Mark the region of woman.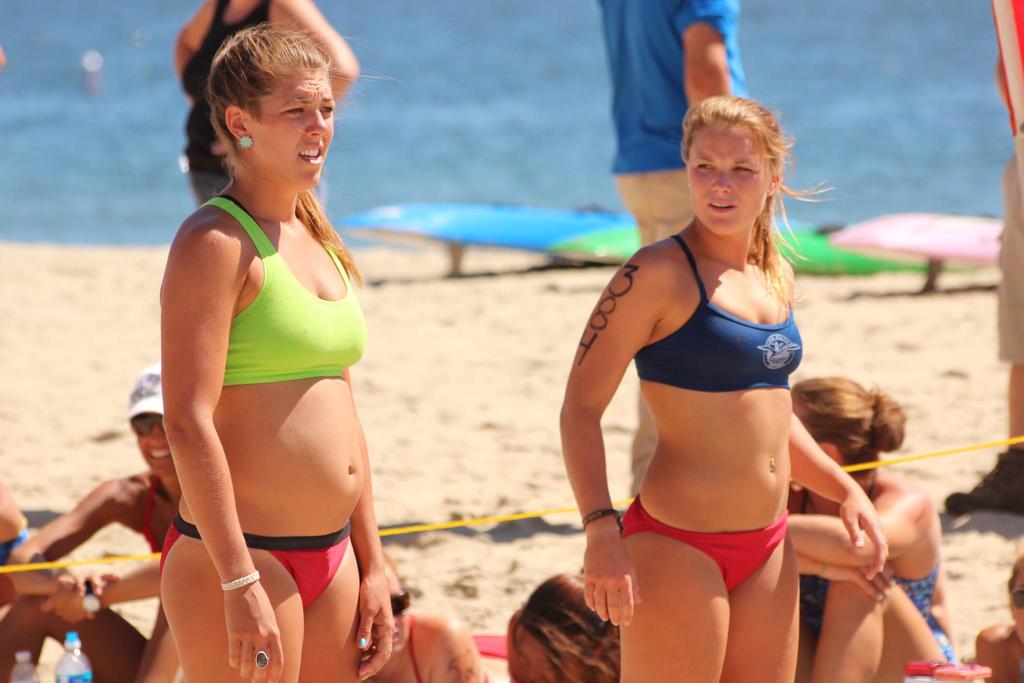
Region: 504, 572, 626, 682.
